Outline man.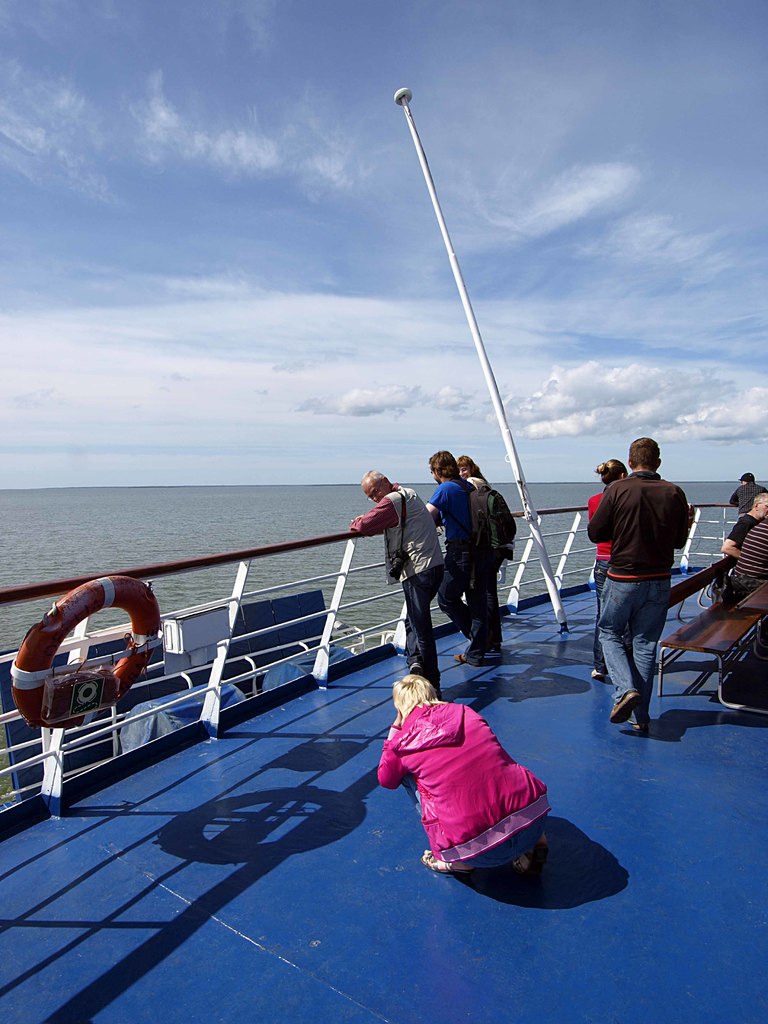
Outline: left=722, top=512, right=767, bottom=618.
